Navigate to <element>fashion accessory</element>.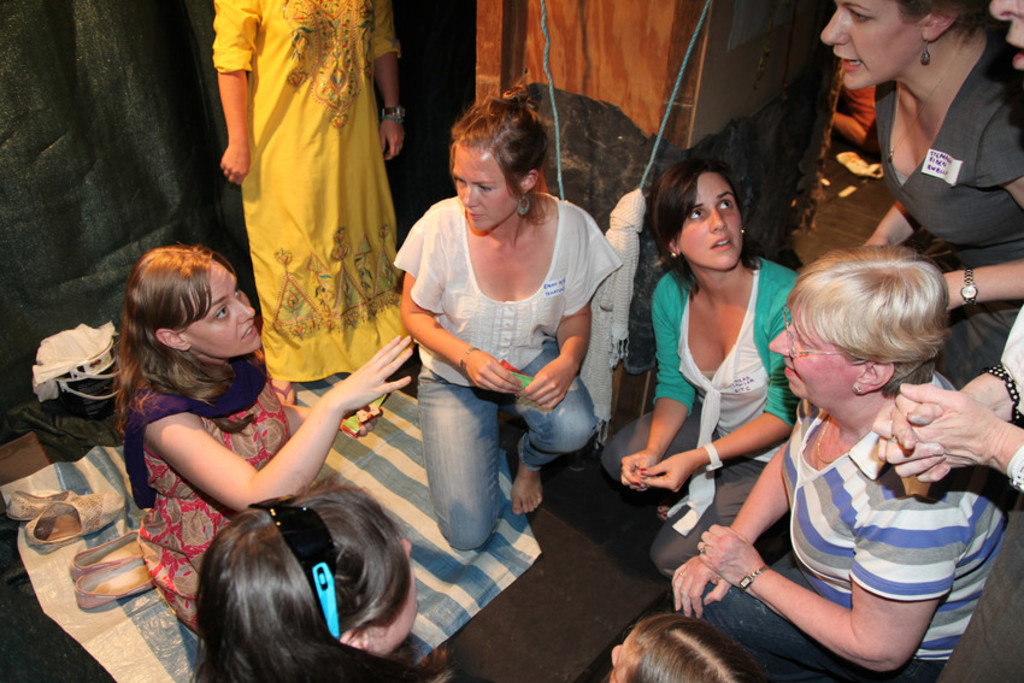
Navigation target: 517, 194, 532, 216.
